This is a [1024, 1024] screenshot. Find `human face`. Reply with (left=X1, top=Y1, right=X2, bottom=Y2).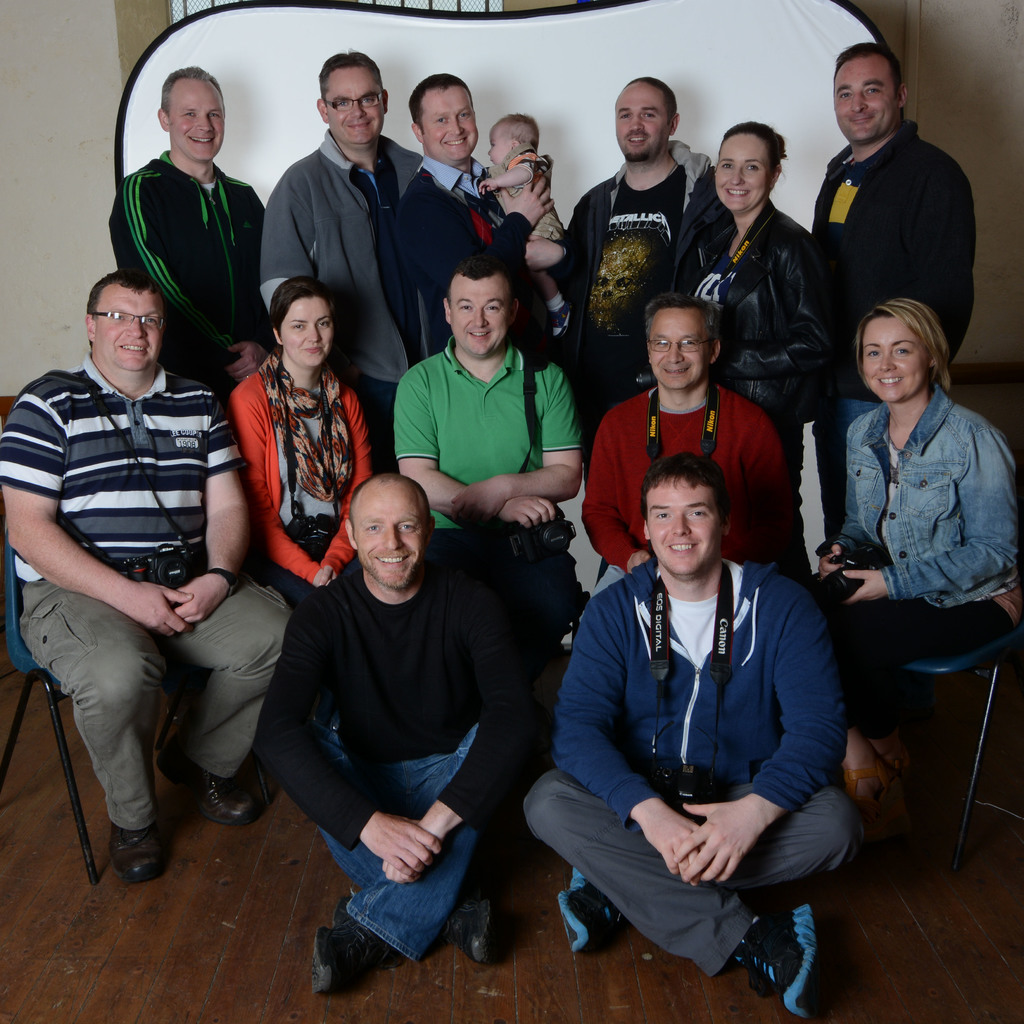
(left=718, top=132, right=769, bottom=209).
